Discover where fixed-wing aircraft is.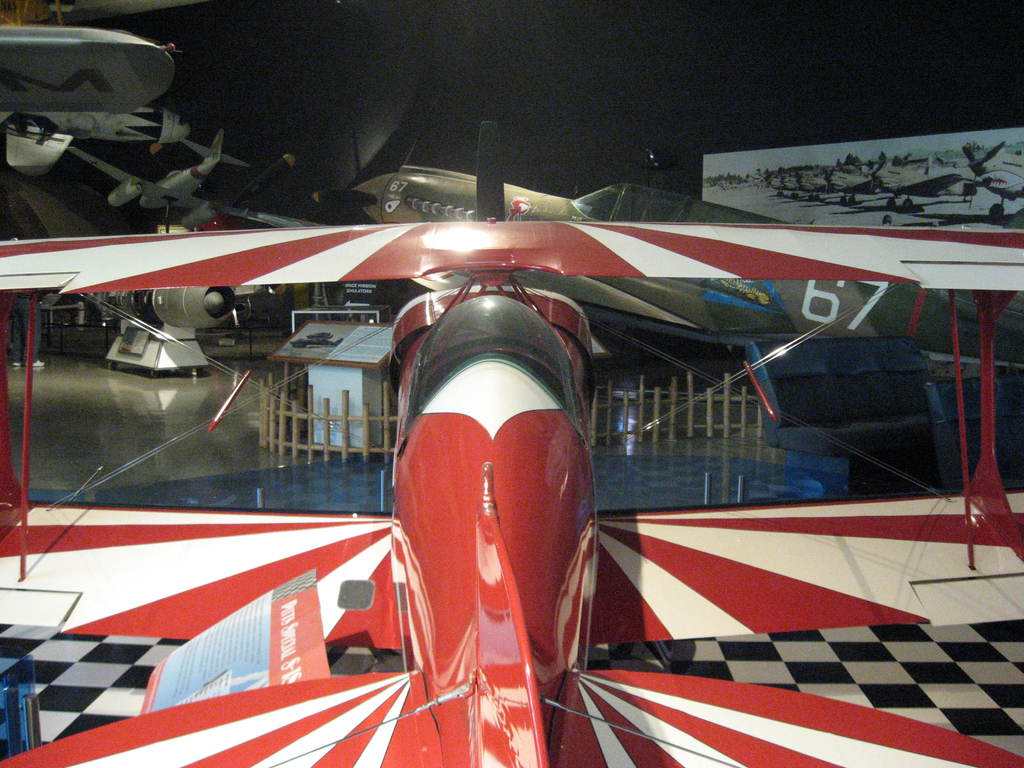
Discovered at <bbox>0, 15, 181, 128</bbox>.
